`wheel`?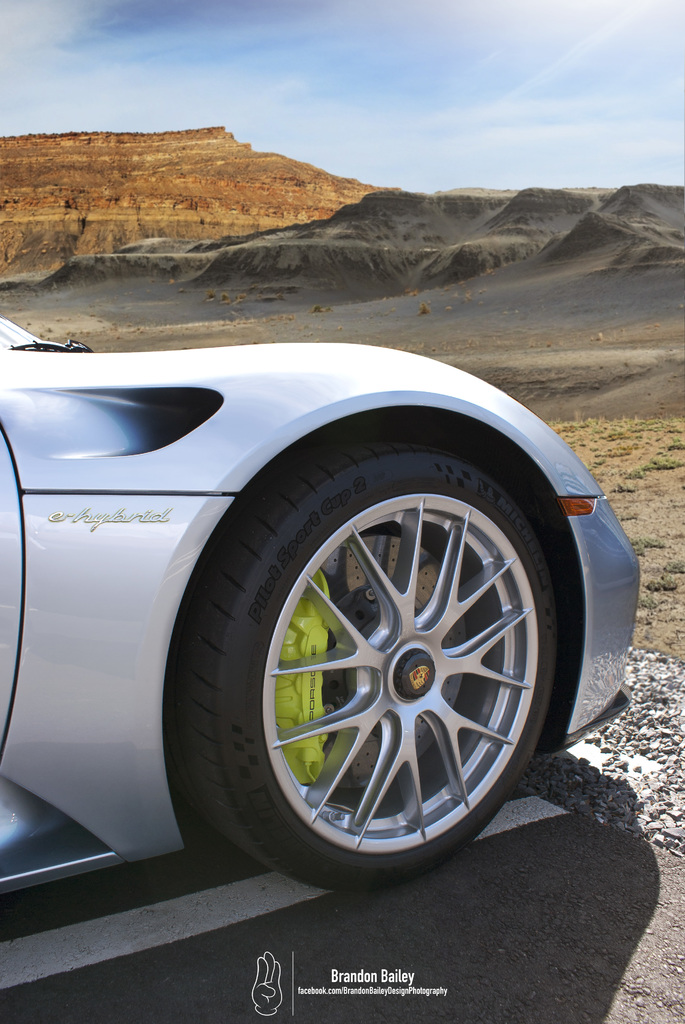
<box>195,419,587,900</box>
